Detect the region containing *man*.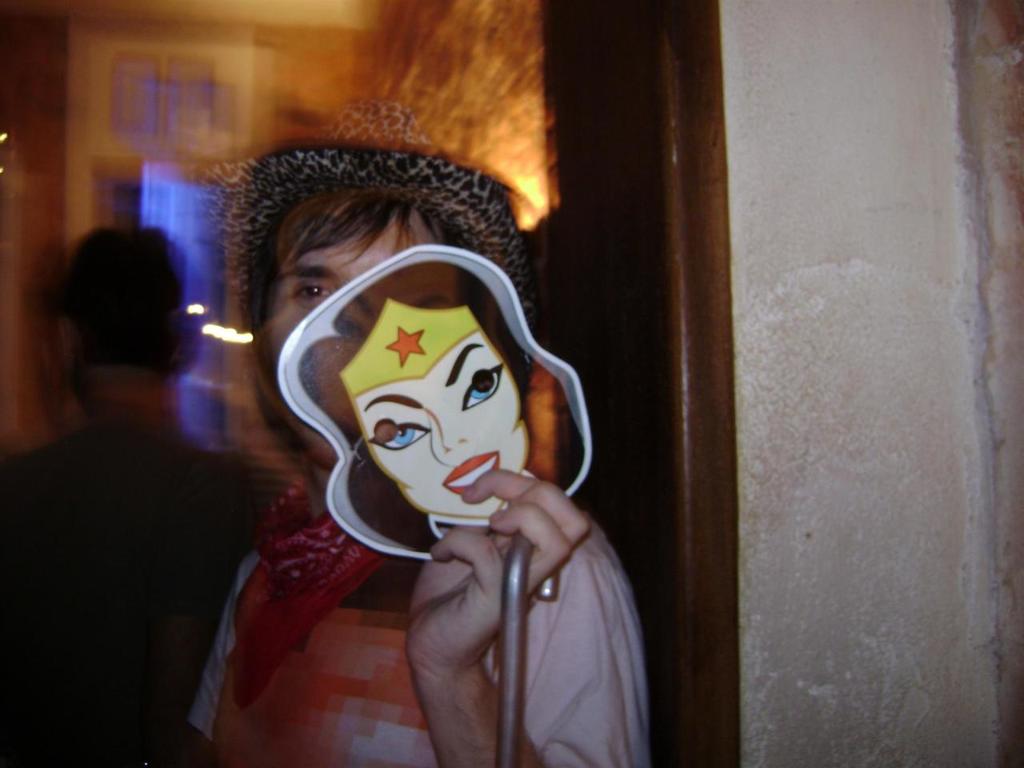
(180, 170, 626, 740).
